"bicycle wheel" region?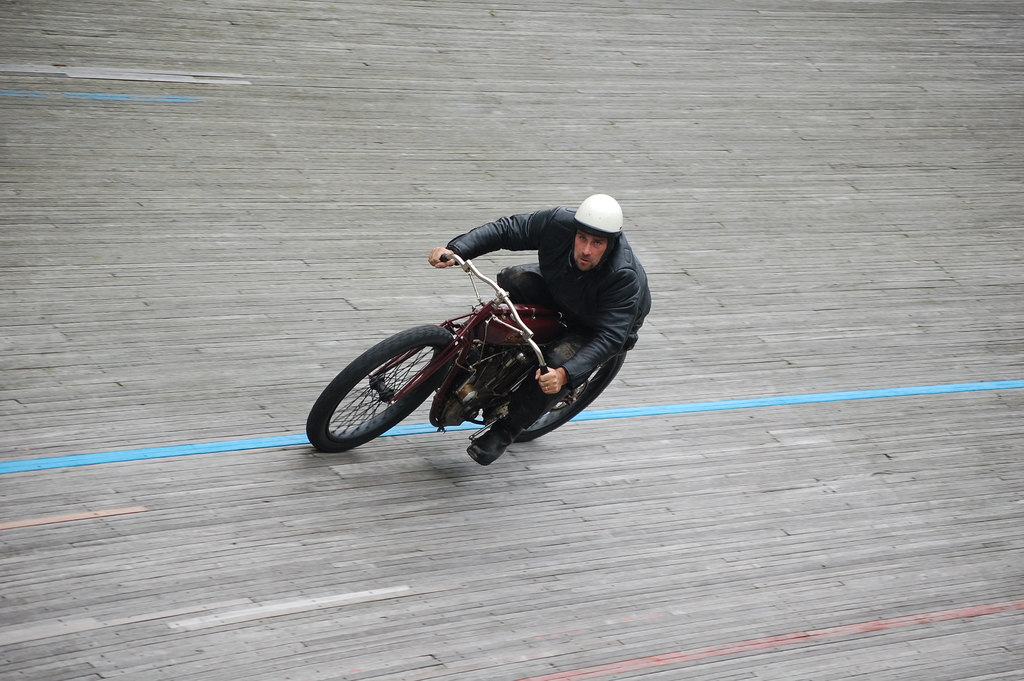
[304,324,460,452]
